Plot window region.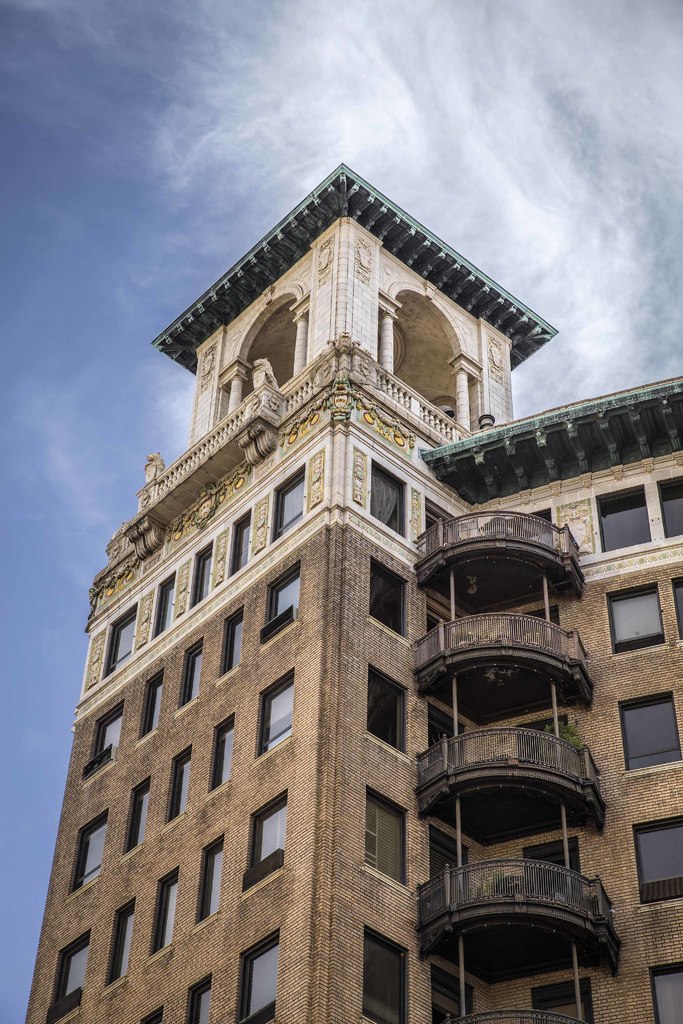
Plotted at [left=138, top=669, right=164, bottom=740].
